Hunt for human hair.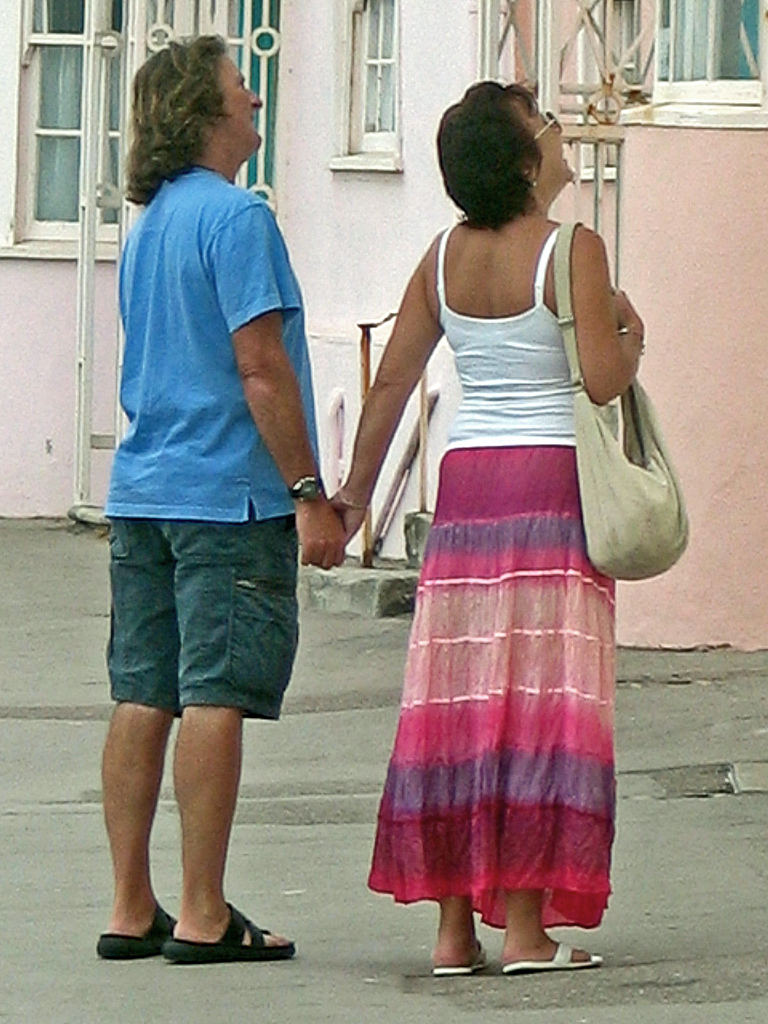
Hunted down at BBox(110, 42, 258, 195).
